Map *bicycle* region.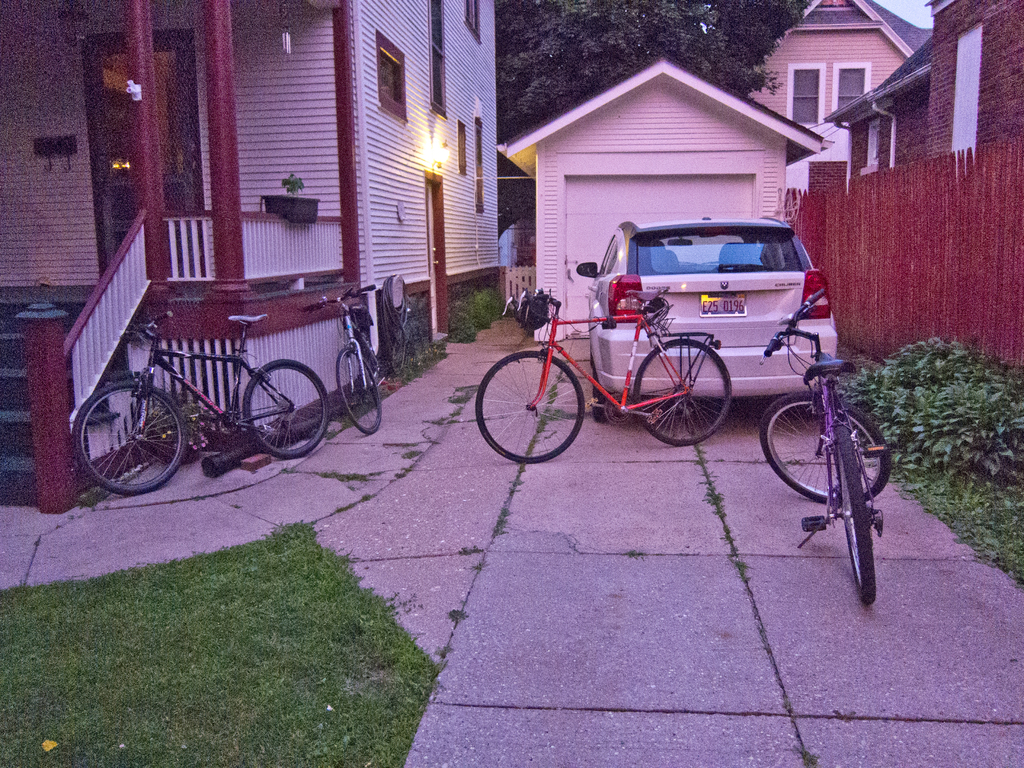
Mapped to [left=300, top=283, right=385, bottom=436].
